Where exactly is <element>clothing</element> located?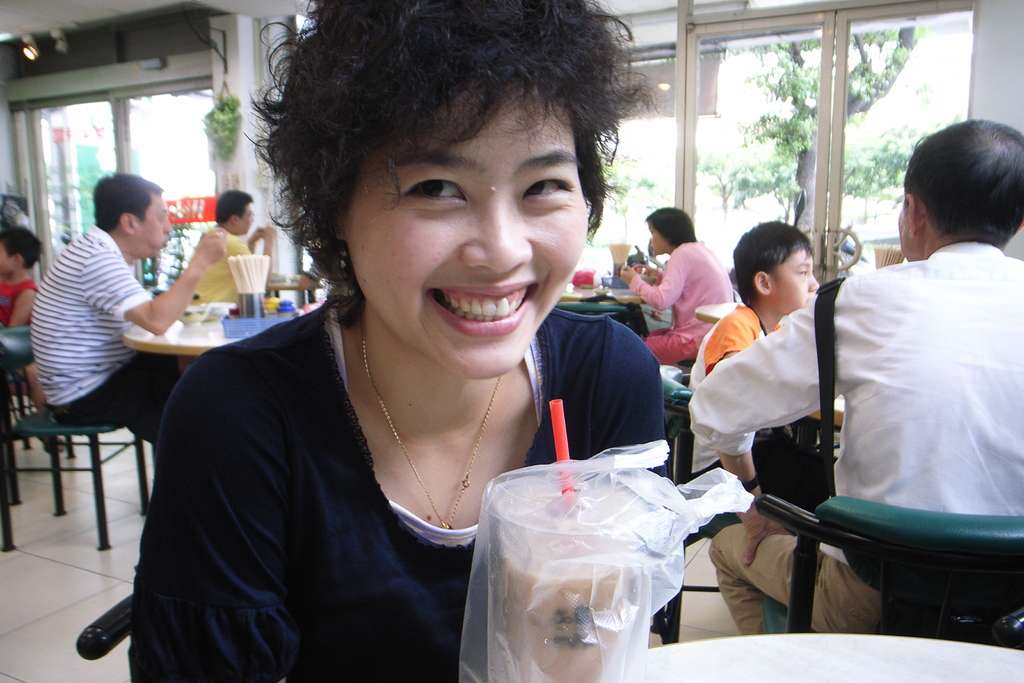
Its bounding box is rect(634, 240, 744, 368).
